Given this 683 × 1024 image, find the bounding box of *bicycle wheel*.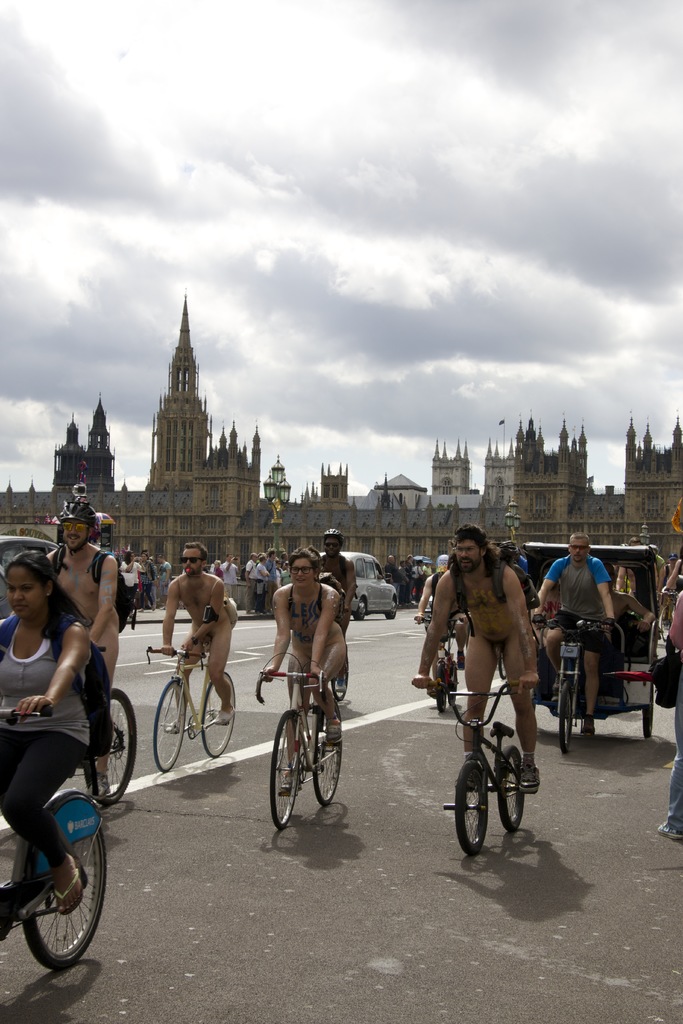
pyautogui.locateOnScreen(426, 673, 445, 717).
